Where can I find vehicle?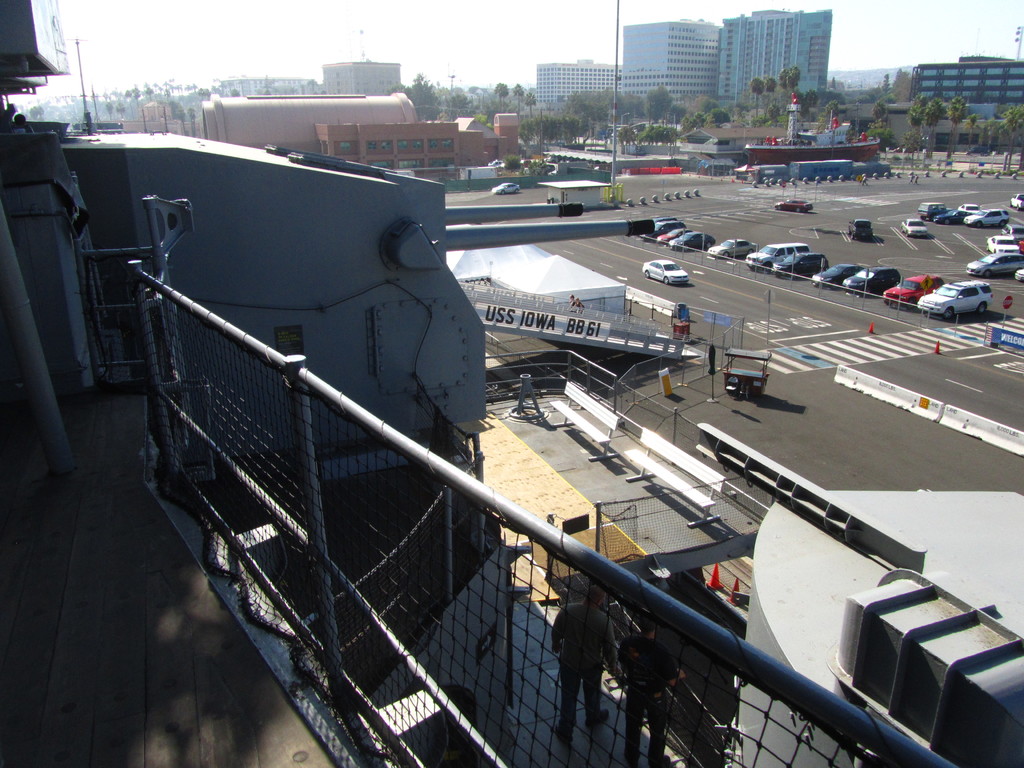
You can find it at crop(915, 198, 939, 217).
